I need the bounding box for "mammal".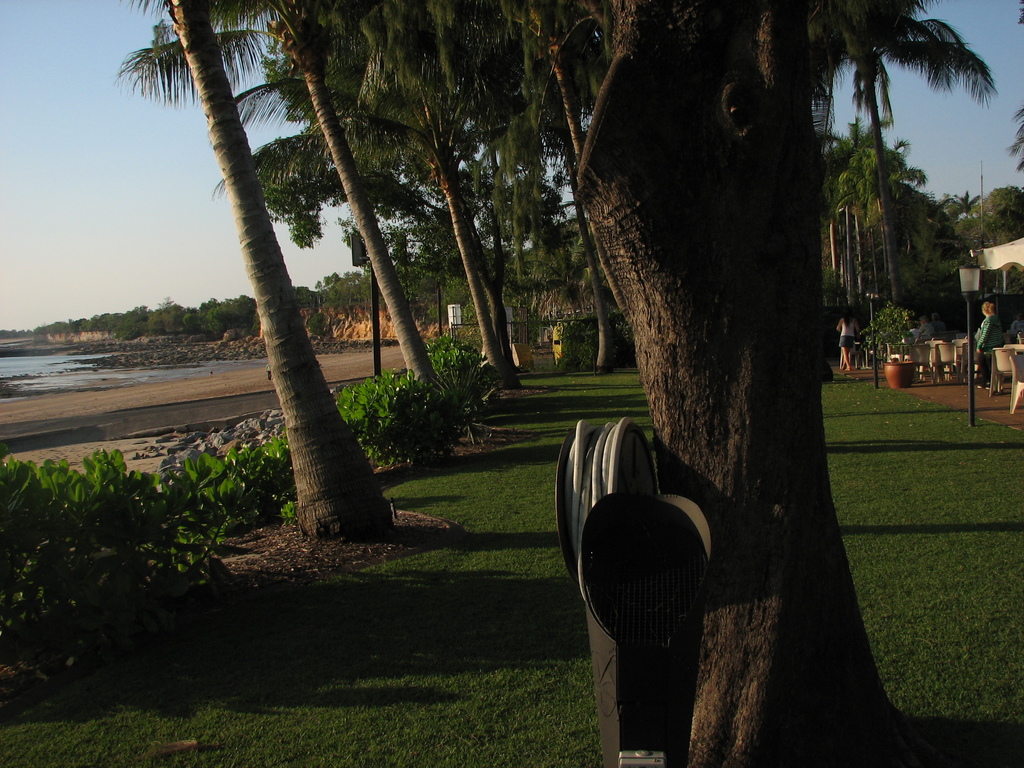
Here it is: select_region(1011, 311, 1023, 338).
